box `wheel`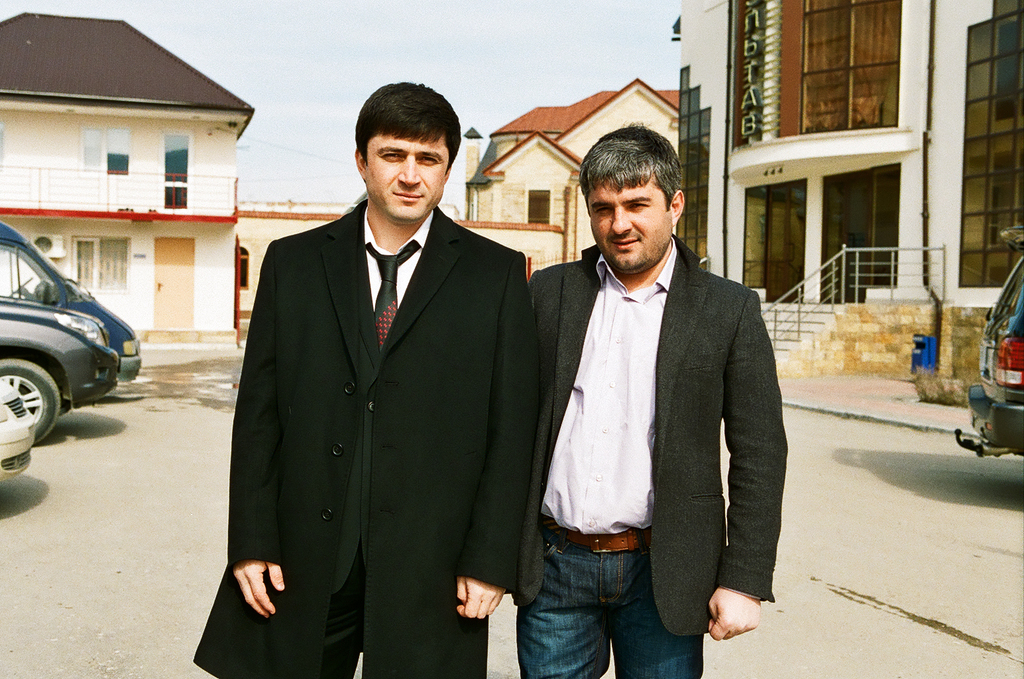
bbox(0, 358, 61, 444)
